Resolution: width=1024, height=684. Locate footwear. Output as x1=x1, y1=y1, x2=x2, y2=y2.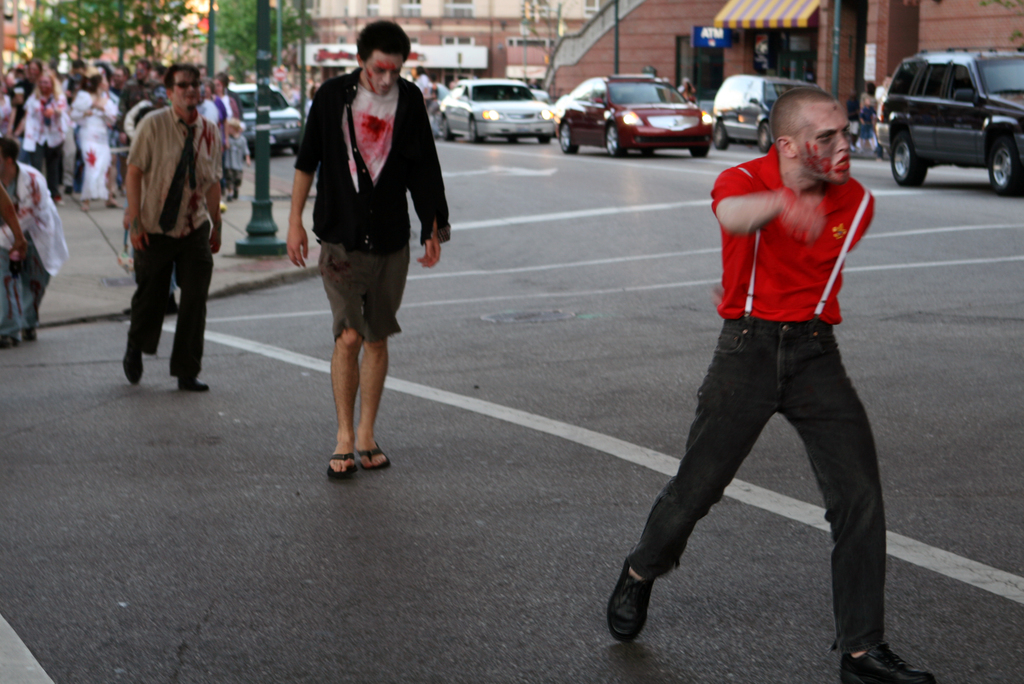
x1=124, y1=329, x2=145, y2=385.
